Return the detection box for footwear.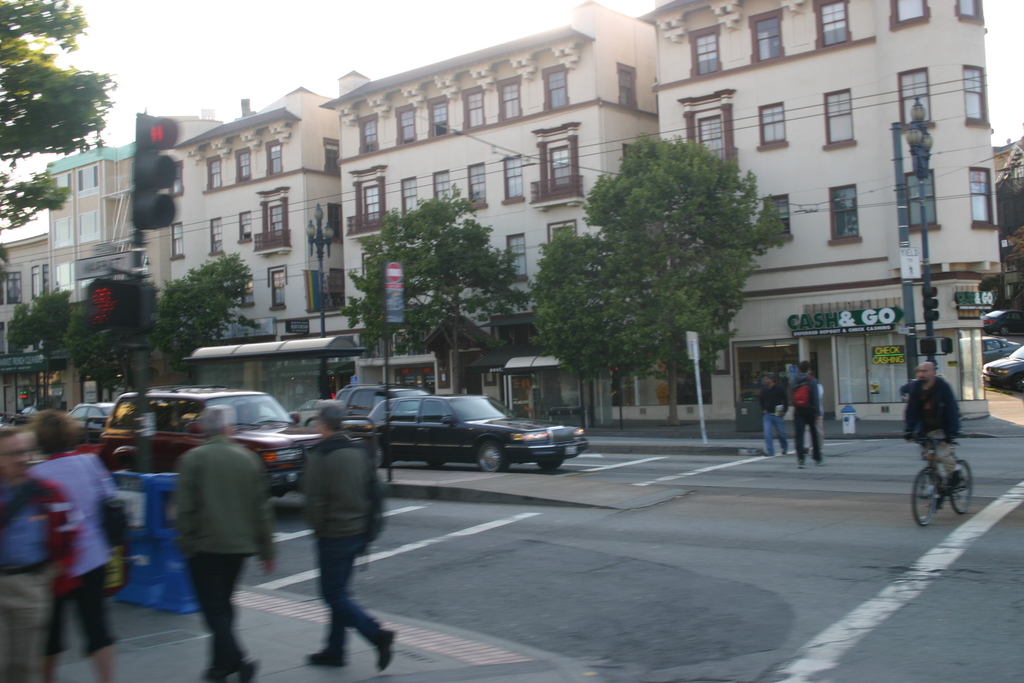
bbox=(814, 458, 820, 466).
